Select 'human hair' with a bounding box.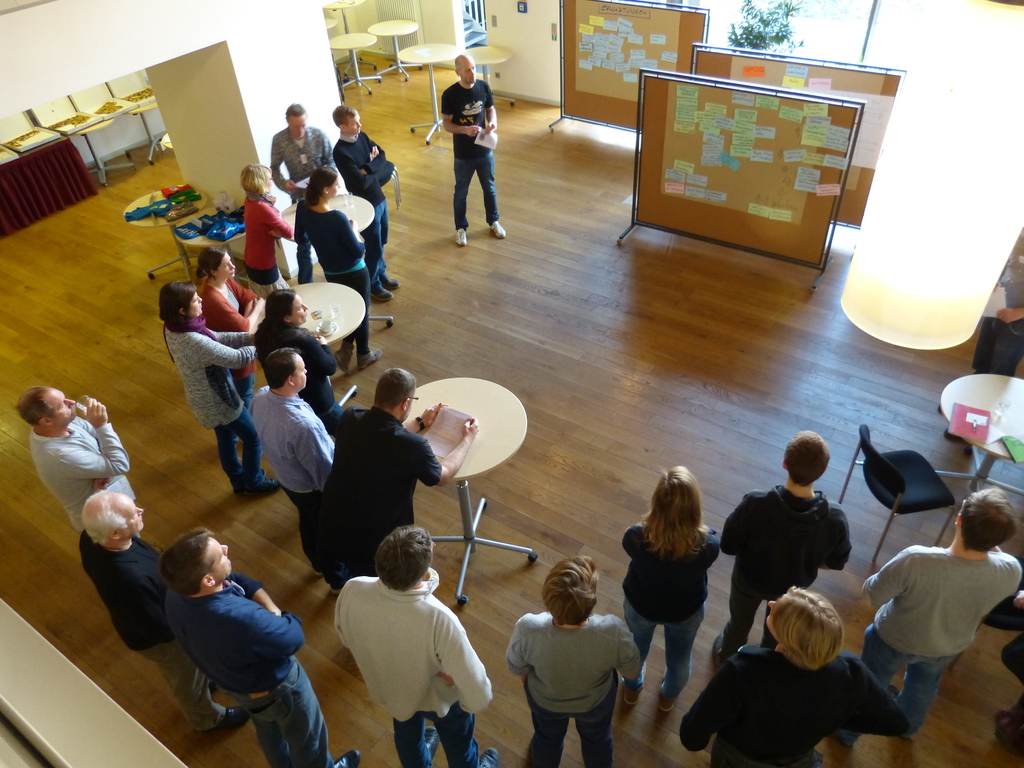
{"x1": 160, "y1": 281, "x2": 197, "y2": 337}.
